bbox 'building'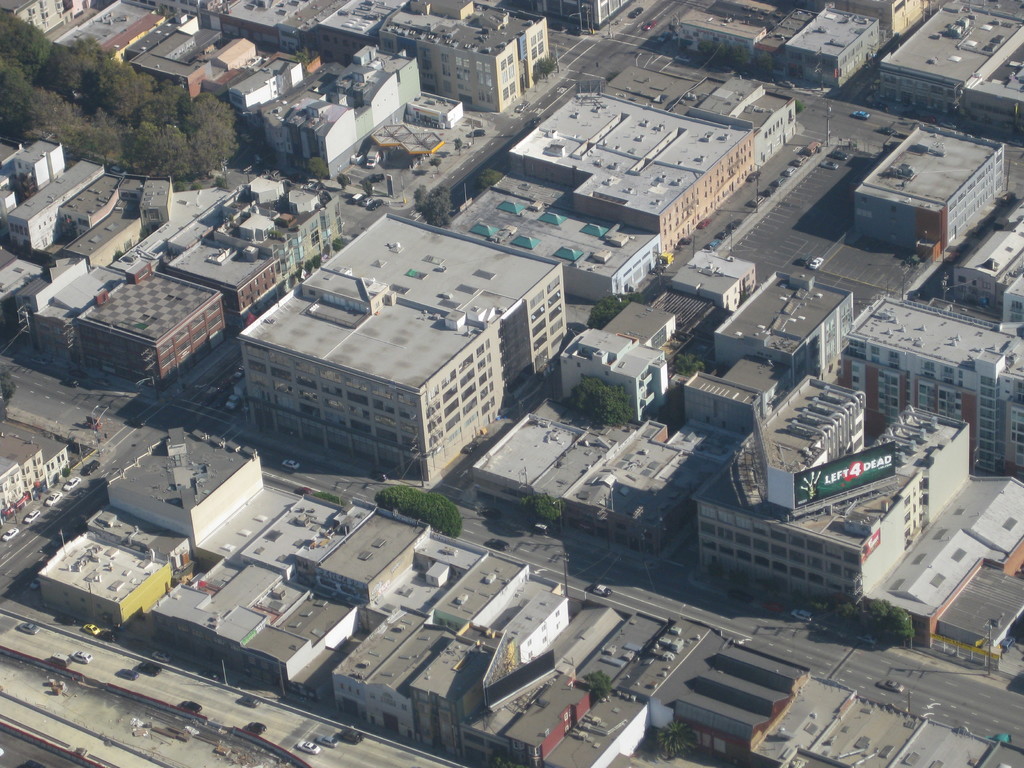
[950, 189, 1023, 327]
